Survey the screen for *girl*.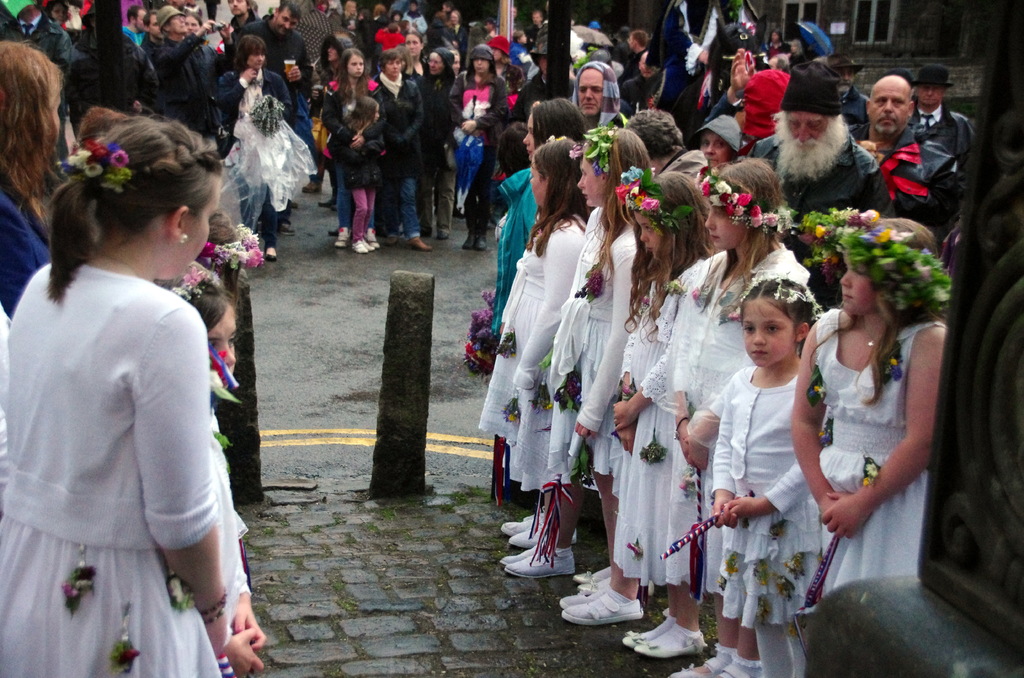
Survey found: [486,95,590,550].
